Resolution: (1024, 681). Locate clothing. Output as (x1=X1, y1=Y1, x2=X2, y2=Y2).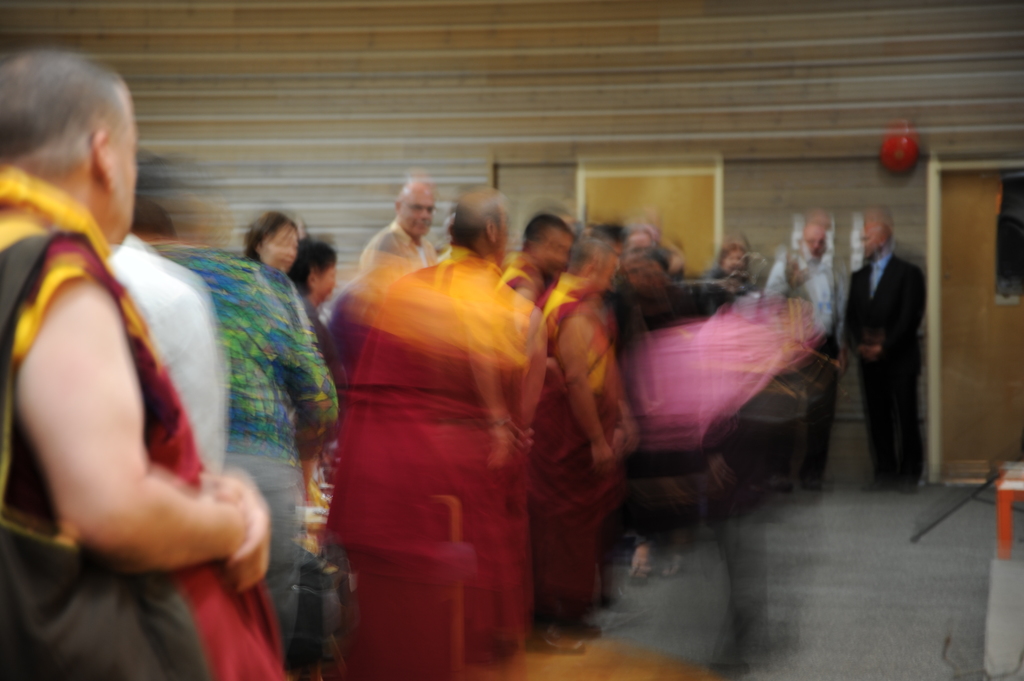
(x1=797, y1=248, x2=845, y2=461).
